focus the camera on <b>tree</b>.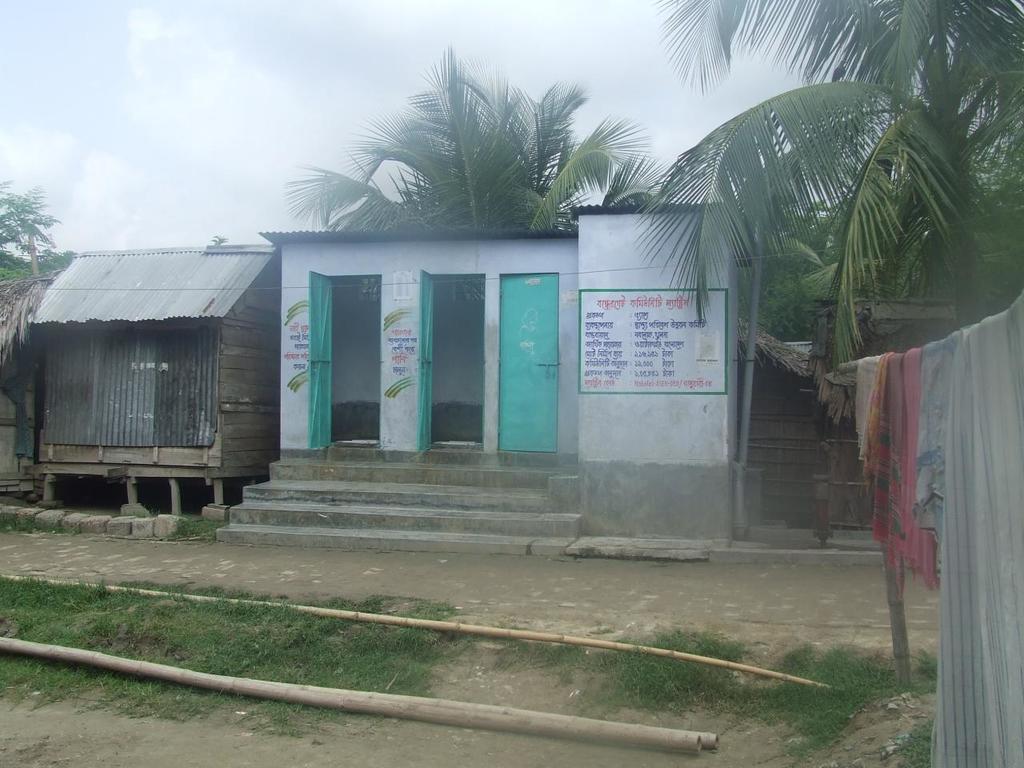
Focus region: <bbox>638, 0, 1023, 382</bbox>.
